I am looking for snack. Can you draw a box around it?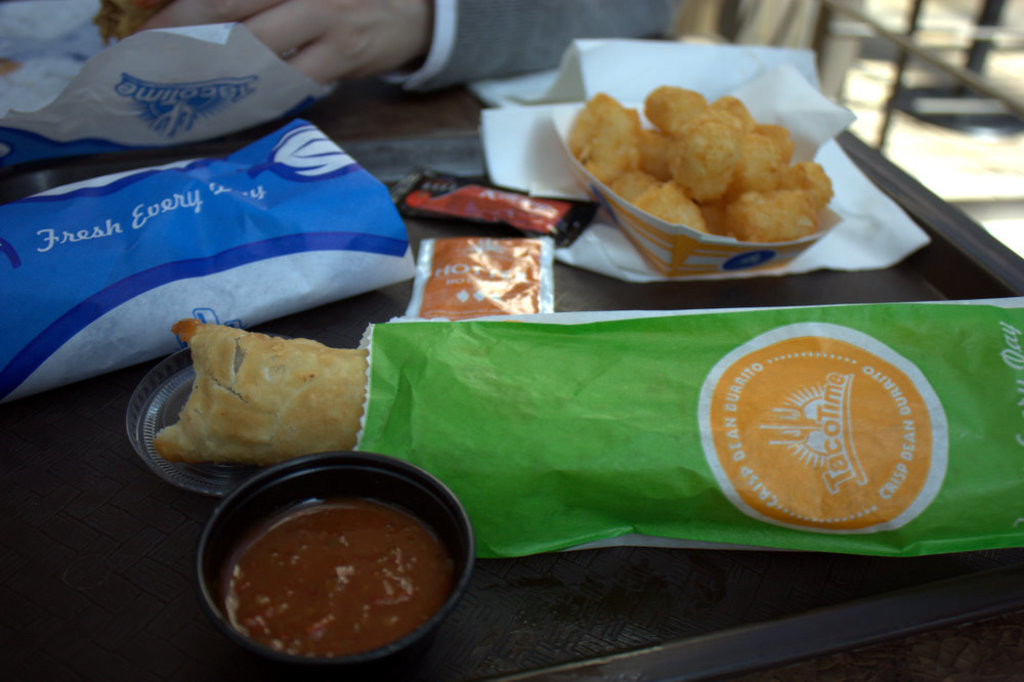
Sure, the bounding box is detection(152, 315, 376, 481).
